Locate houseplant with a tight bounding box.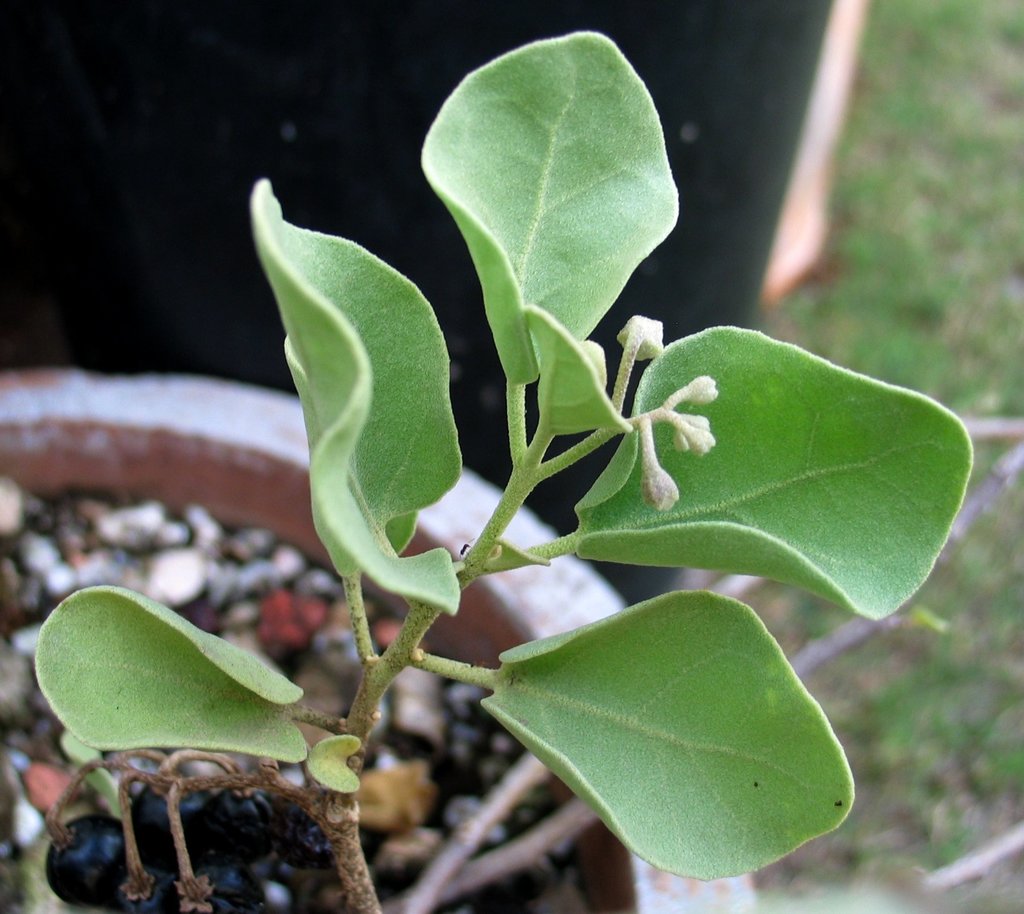
(0,28,968,913).
